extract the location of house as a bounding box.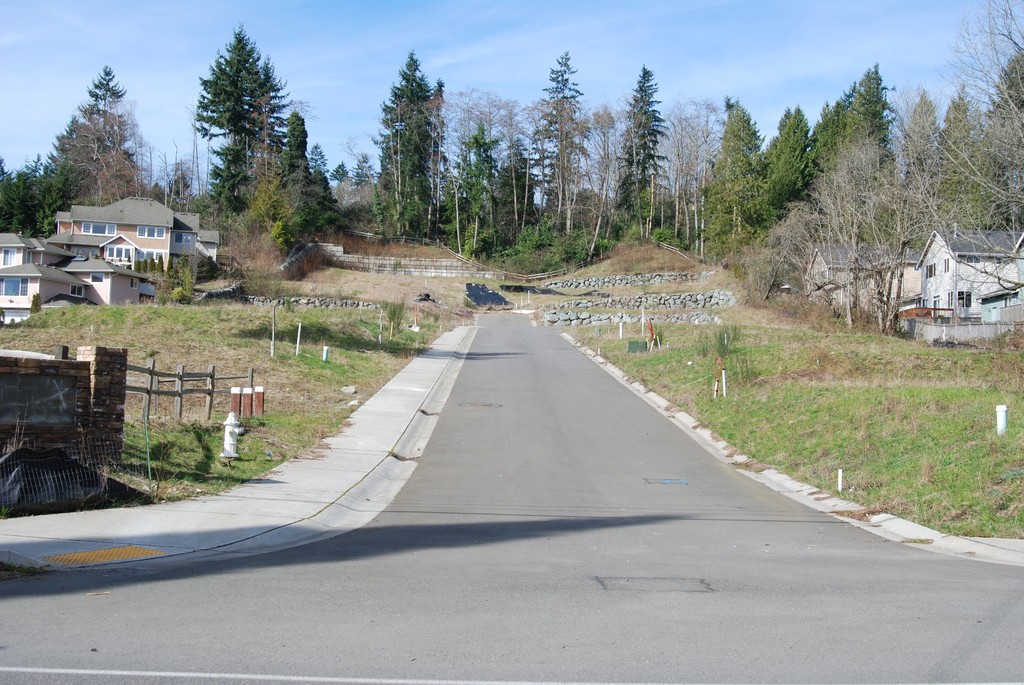
[x1=905, y1=207, x2=1015, y2=330].
